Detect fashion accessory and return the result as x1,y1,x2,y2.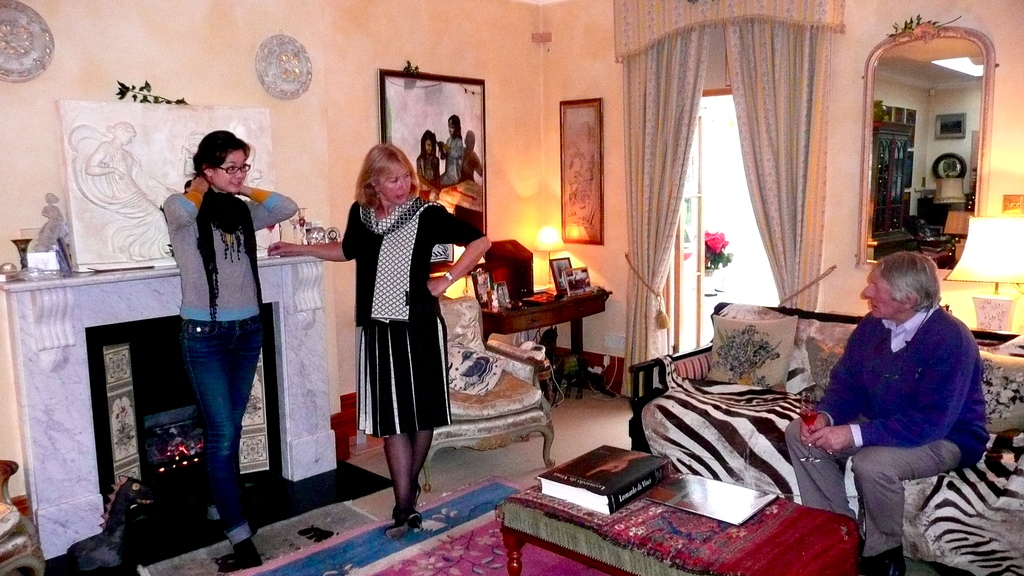
374,190,381,200.
